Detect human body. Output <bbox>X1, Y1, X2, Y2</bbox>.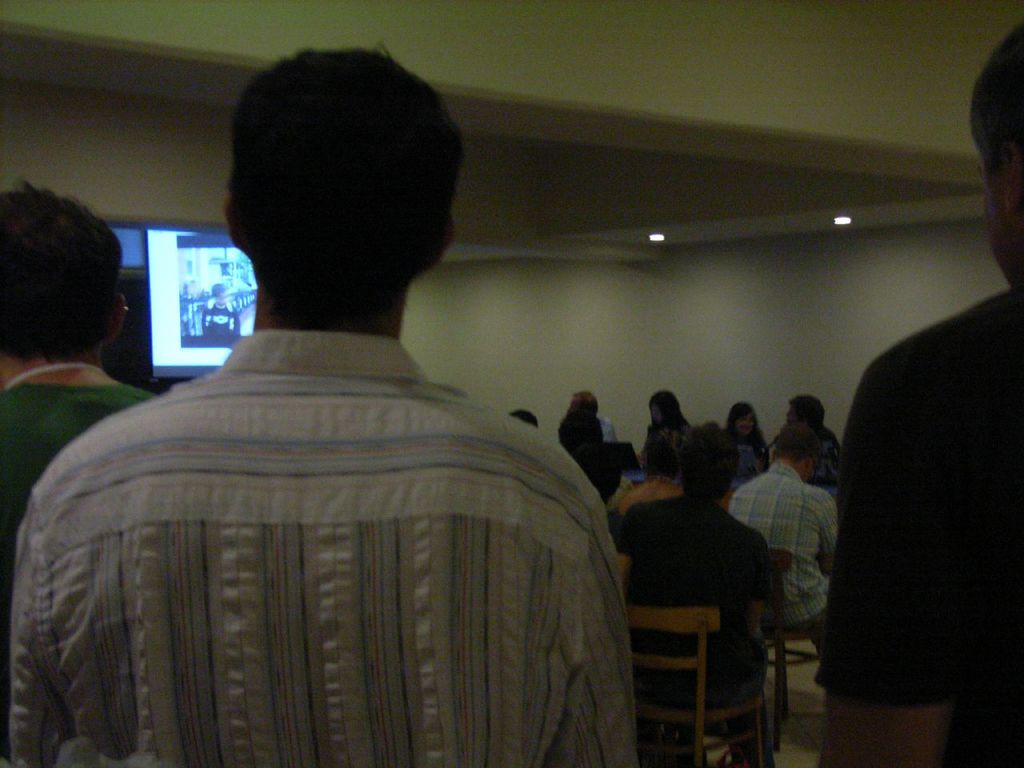
<bbox>0, 178, 156, 762</bbox>.
